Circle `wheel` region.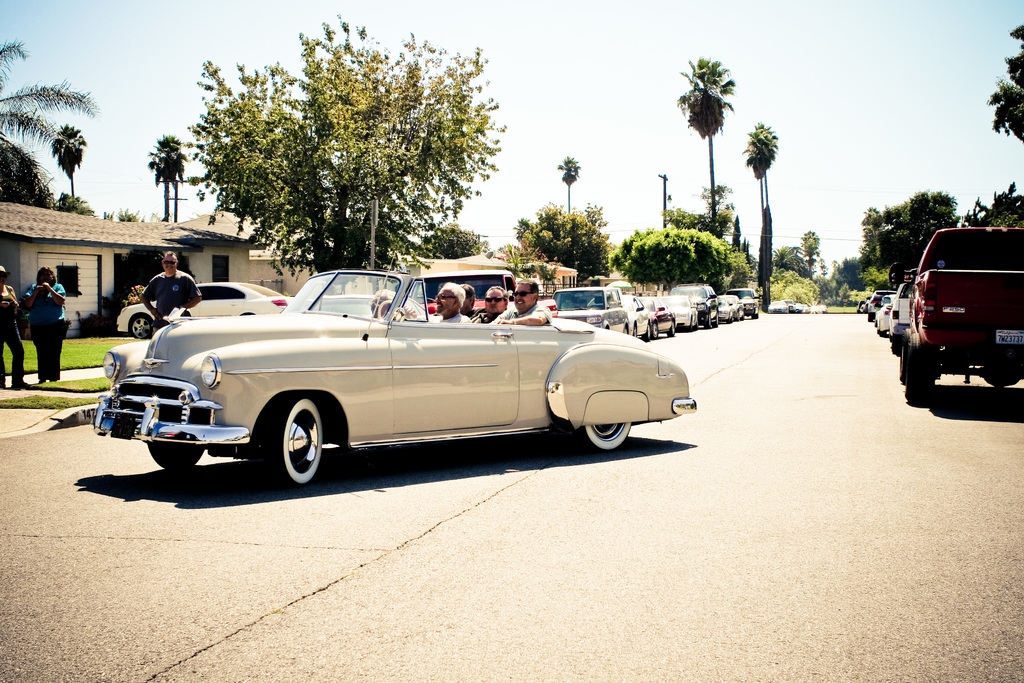
Region: locate(129, 315, 155, 341).
